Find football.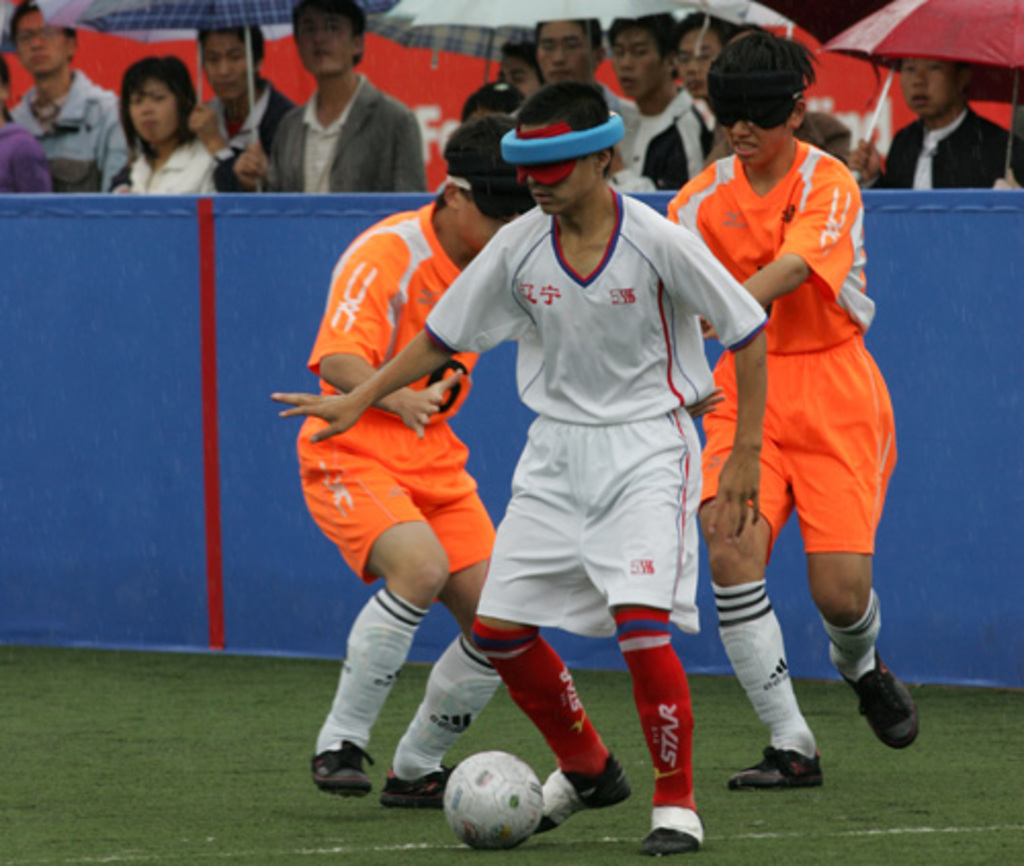
l=440, t=749, r=549, b=848.
